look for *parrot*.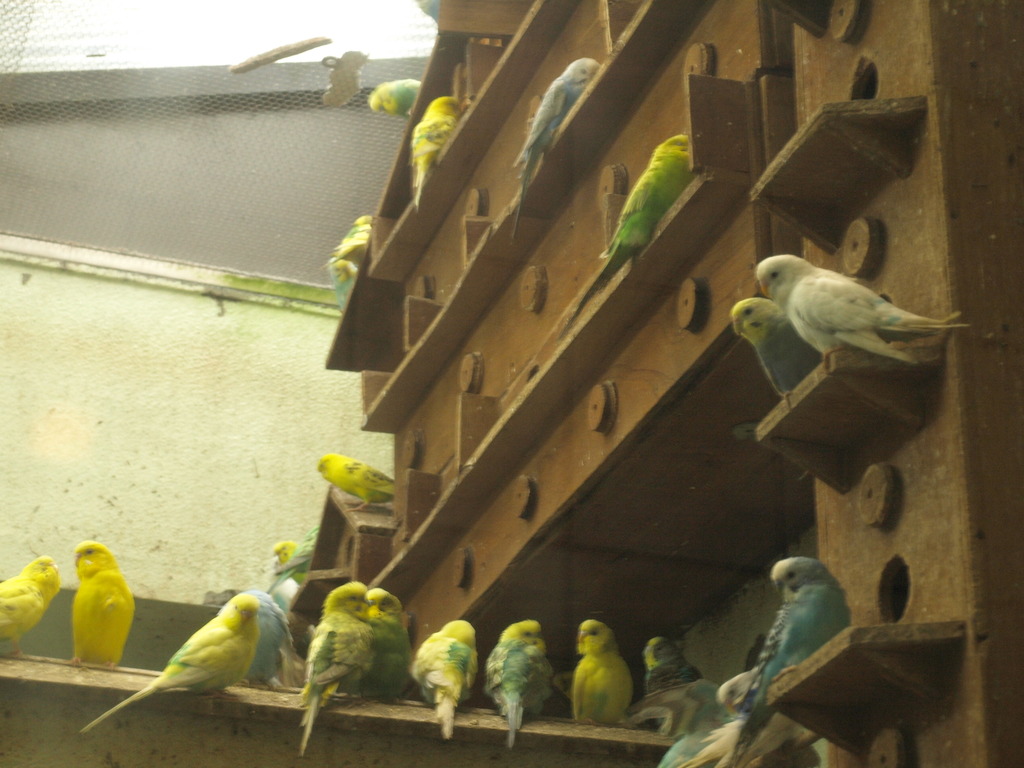
Found: [641, 637, 701, 688].
